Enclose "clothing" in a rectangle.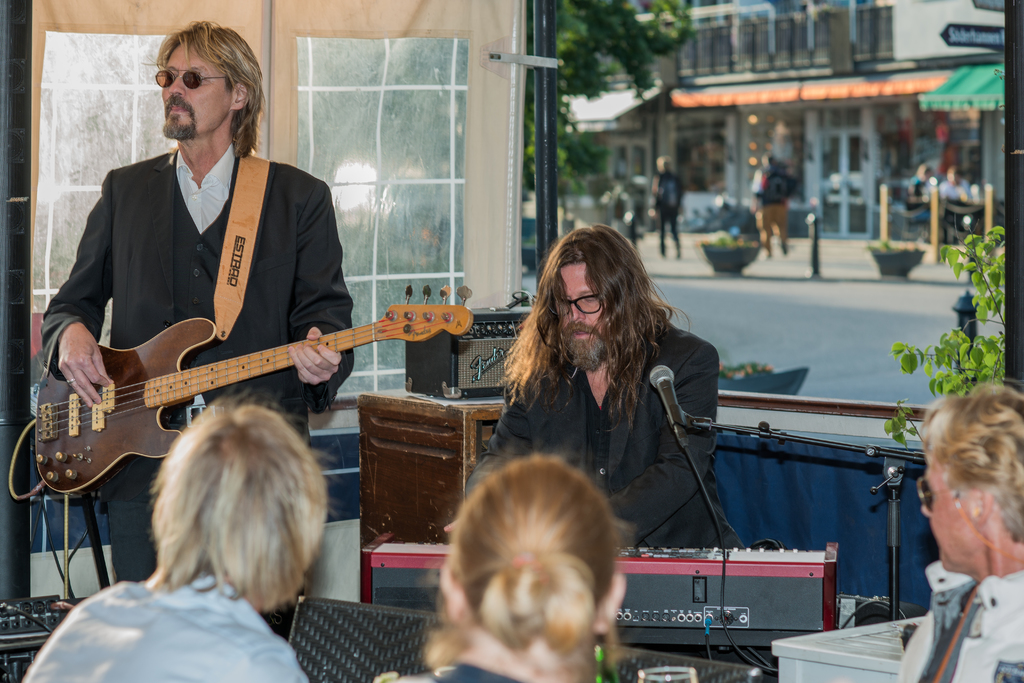
rect(32, 145, 352, 596).
